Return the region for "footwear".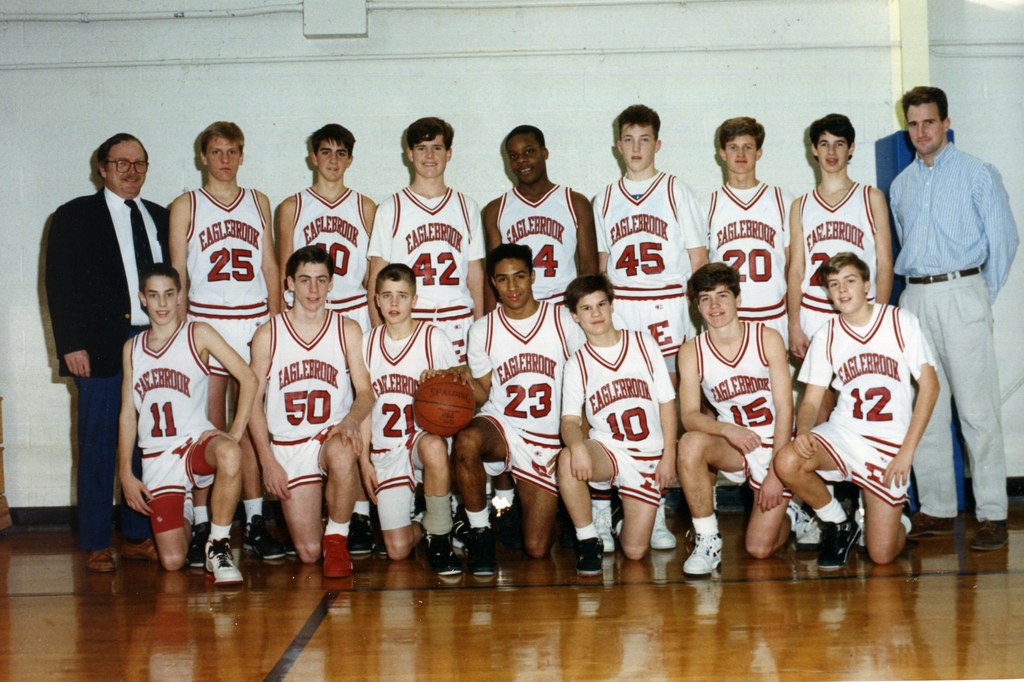
(648, 499, 680, 548).
